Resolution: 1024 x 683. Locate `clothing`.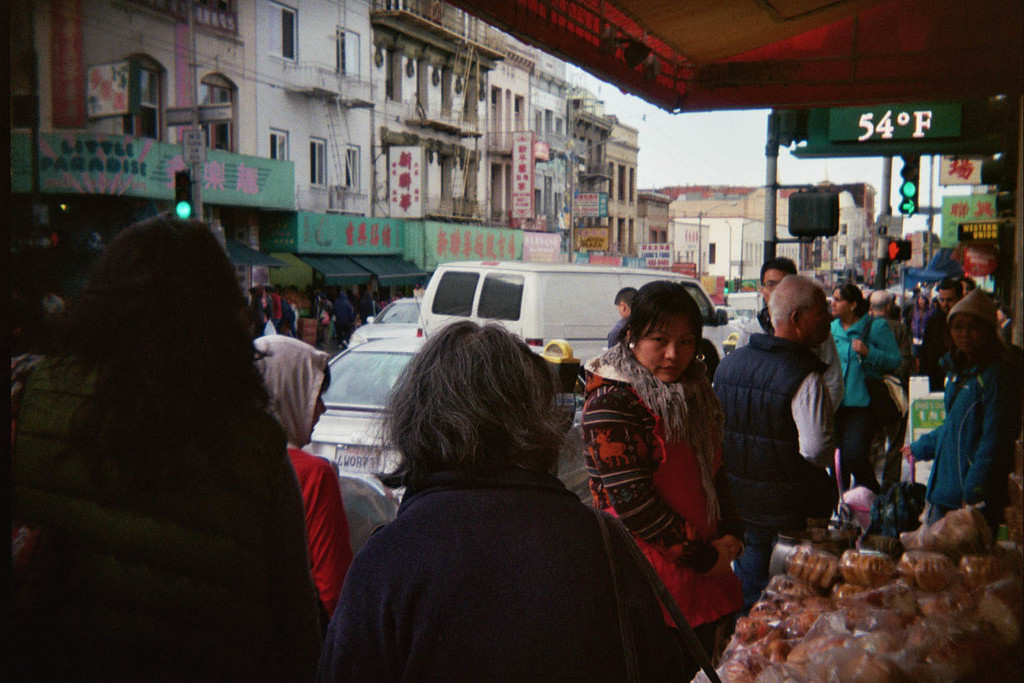
bbox(915, 306, 951, 389).
